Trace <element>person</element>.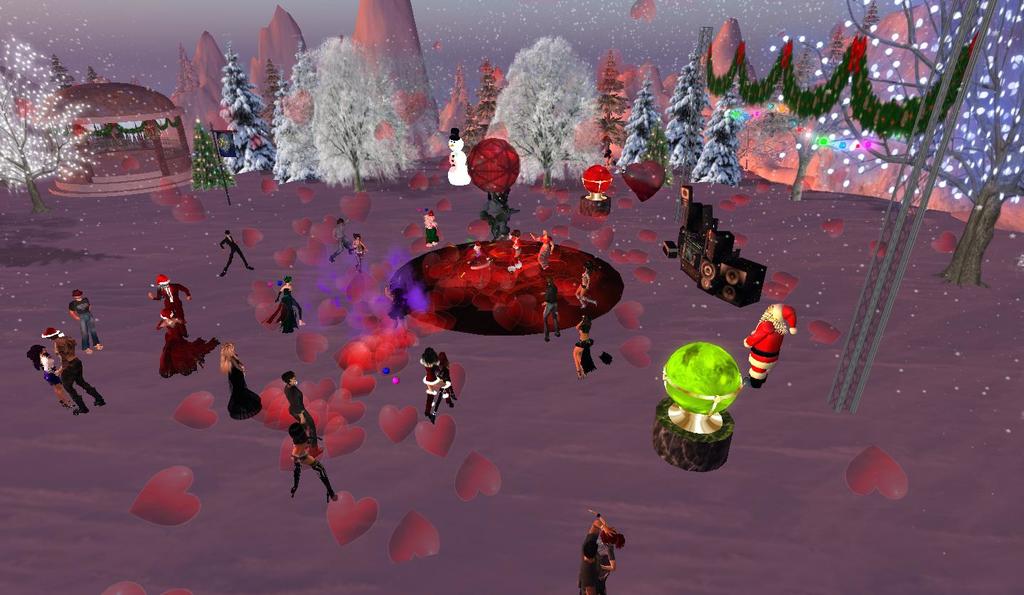
Traced to detection(530, 229, 555, 270).
